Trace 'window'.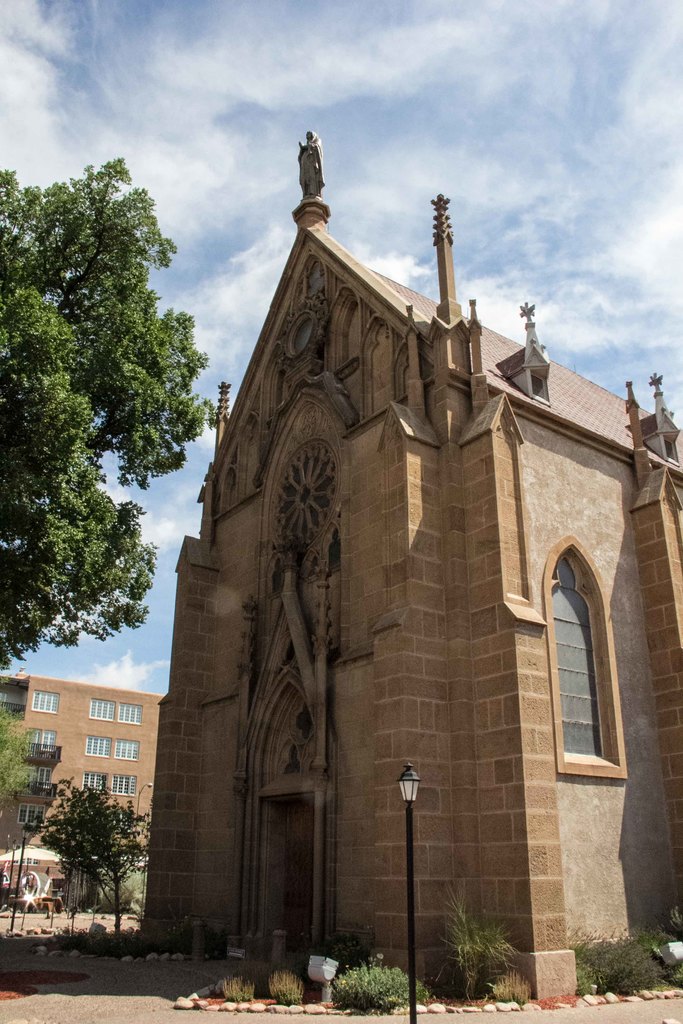
Traced to bbox(83, 734, 111, 757).
